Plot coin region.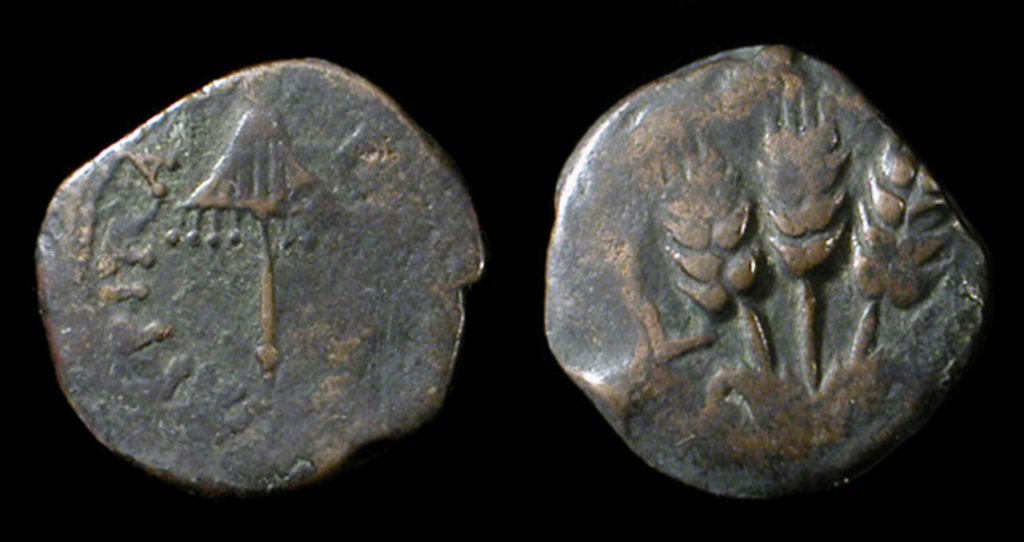
Plotted at (left=40, top=57, right=484, bottom=490).
